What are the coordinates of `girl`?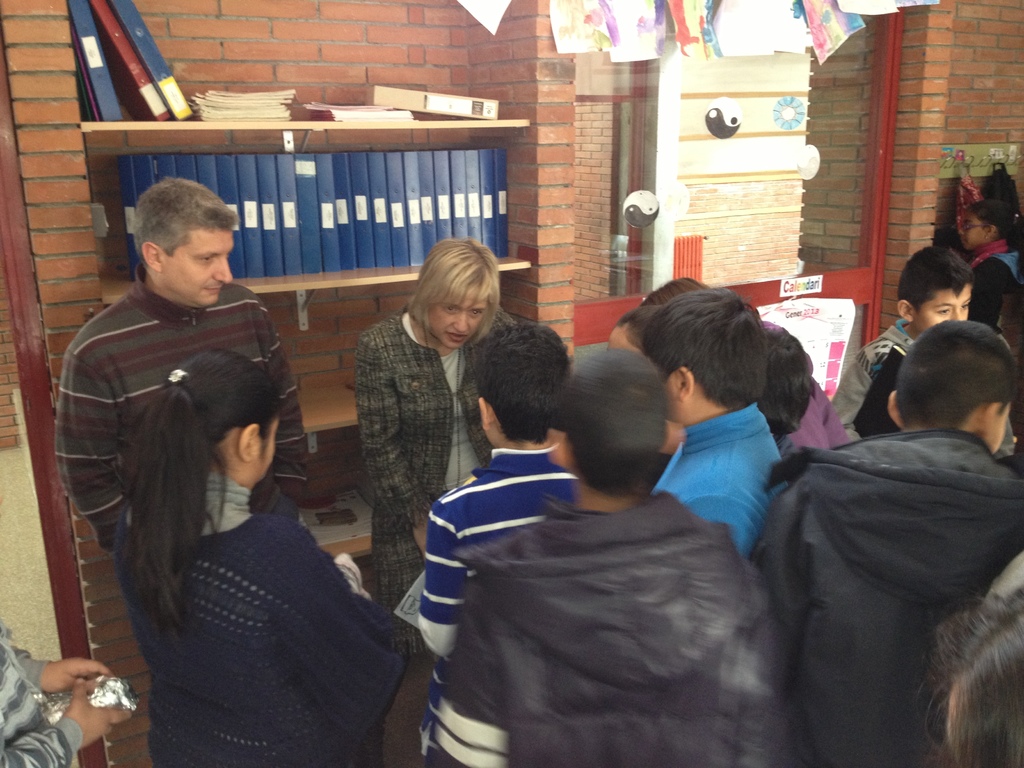
Rect(609, 304, 685, 490).
